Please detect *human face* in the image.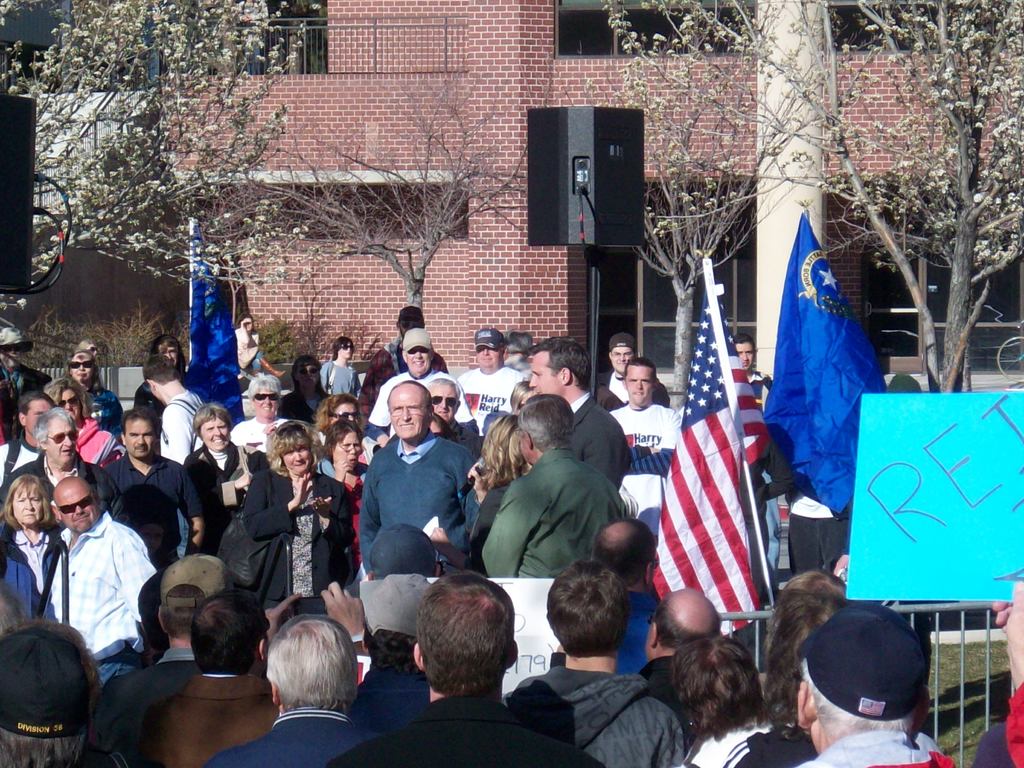
x1=280, y1=444, x2=310, y2=476.
